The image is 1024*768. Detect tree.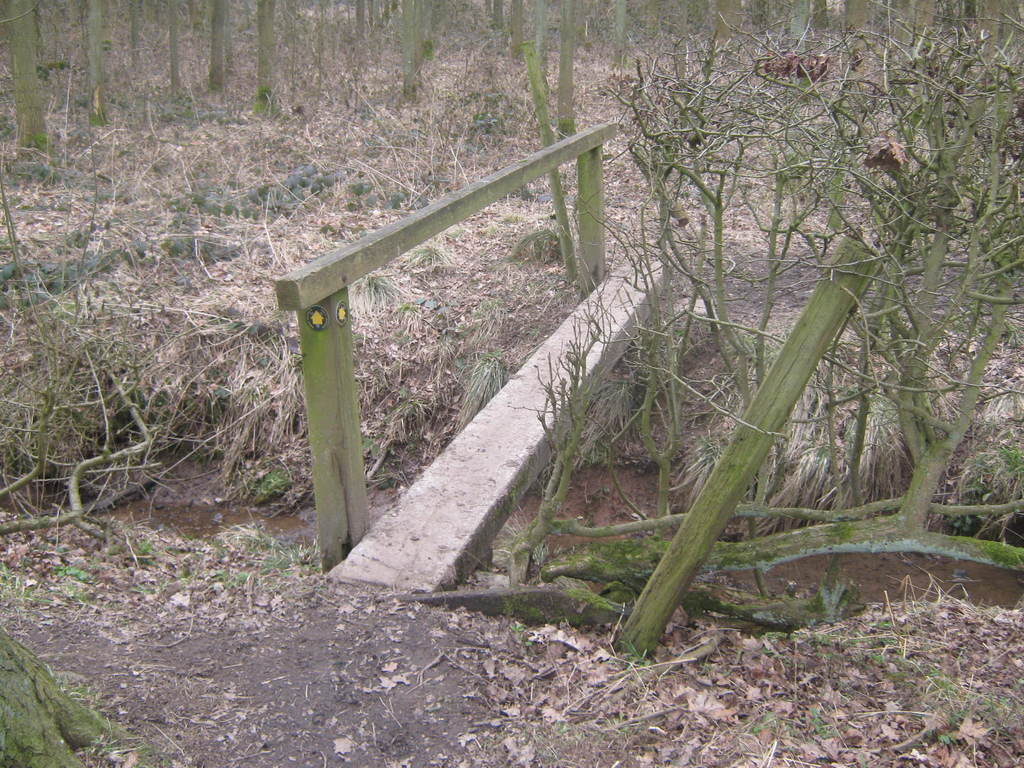
Detection: [left=470, top=0, right=504, bottom=52].
